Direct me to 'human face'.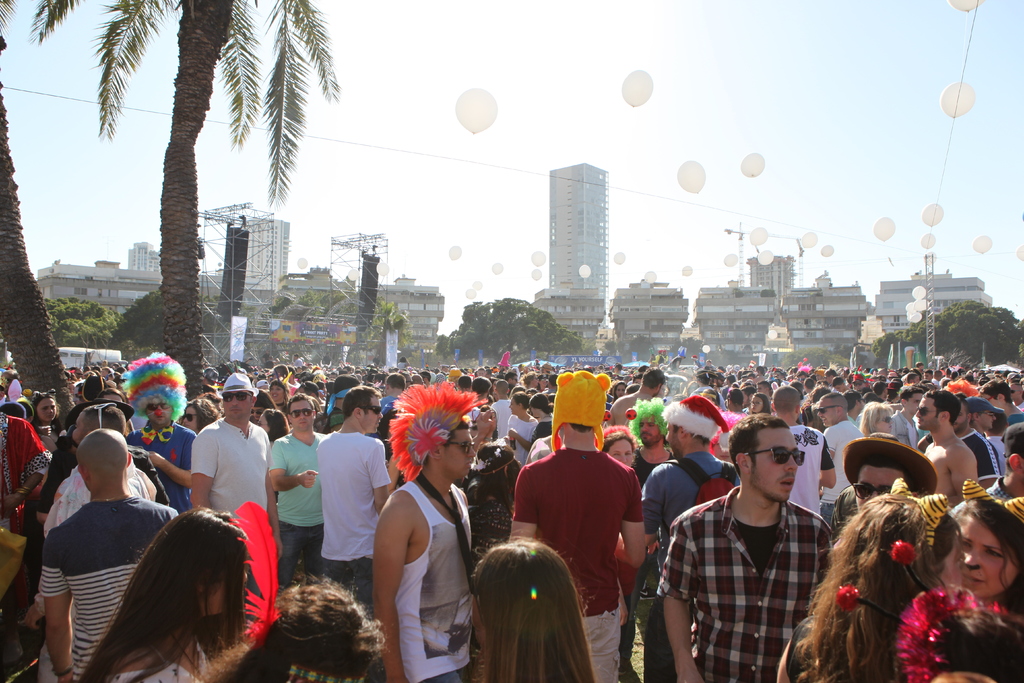
Direction: [269, 383, 284, 402].
